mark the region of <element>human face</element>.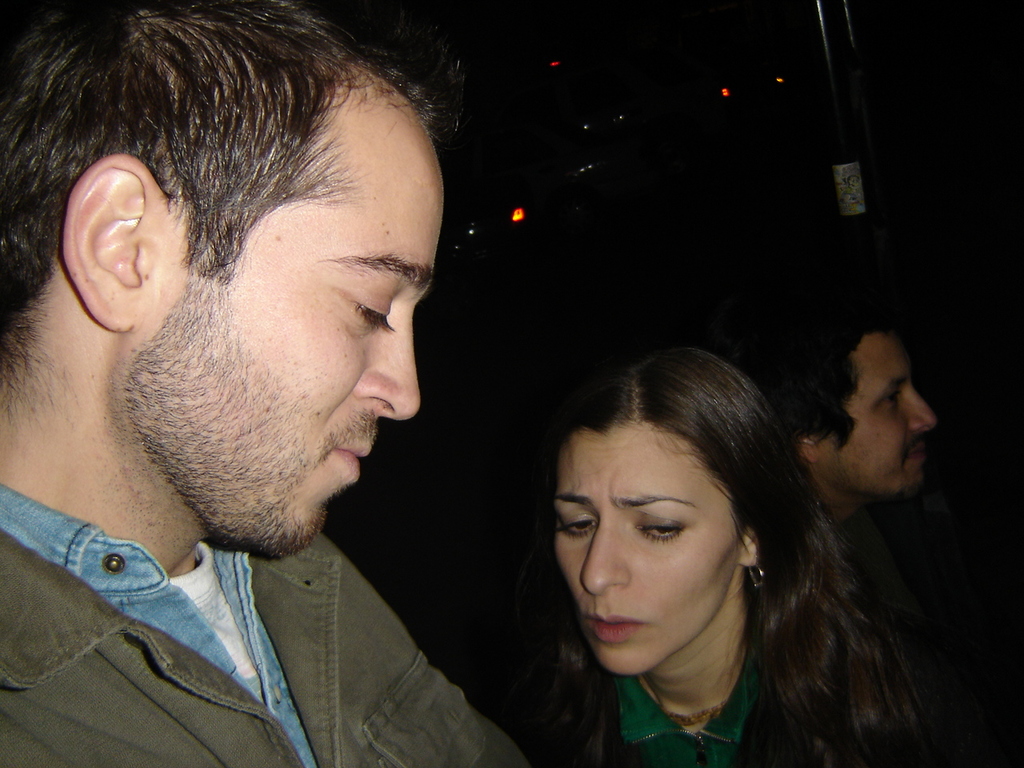
Region: left=117, top=81, right=450, bottom=553.
